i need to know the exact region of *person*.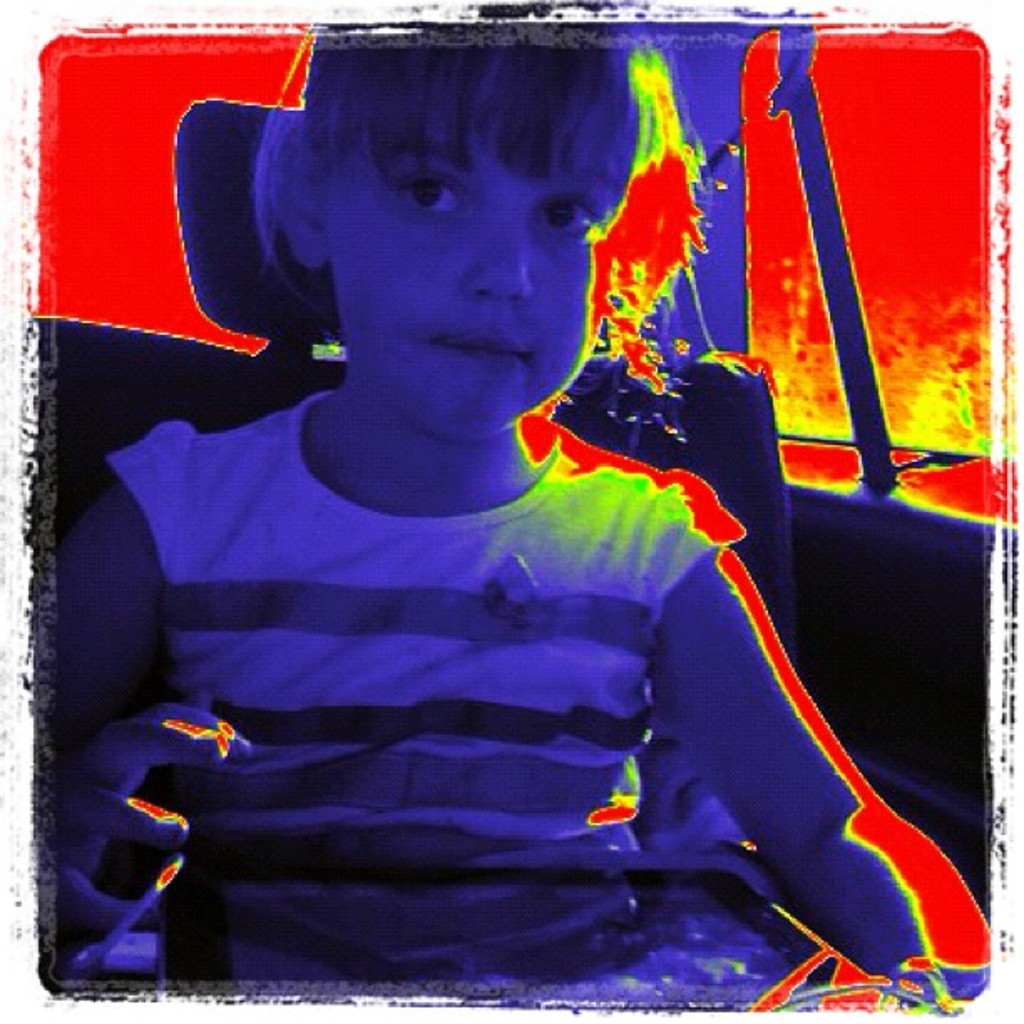
Region: (left=44, top=18, right=939, bottom=1001).
